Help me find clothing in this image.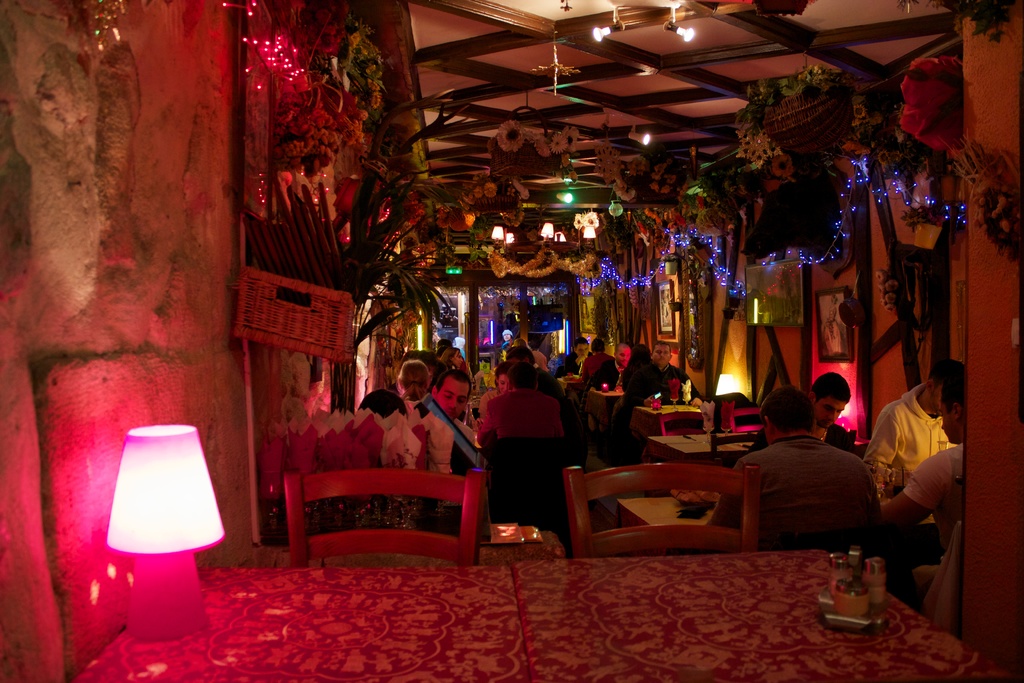
Found it: <box>861,379,950,504</box>.
